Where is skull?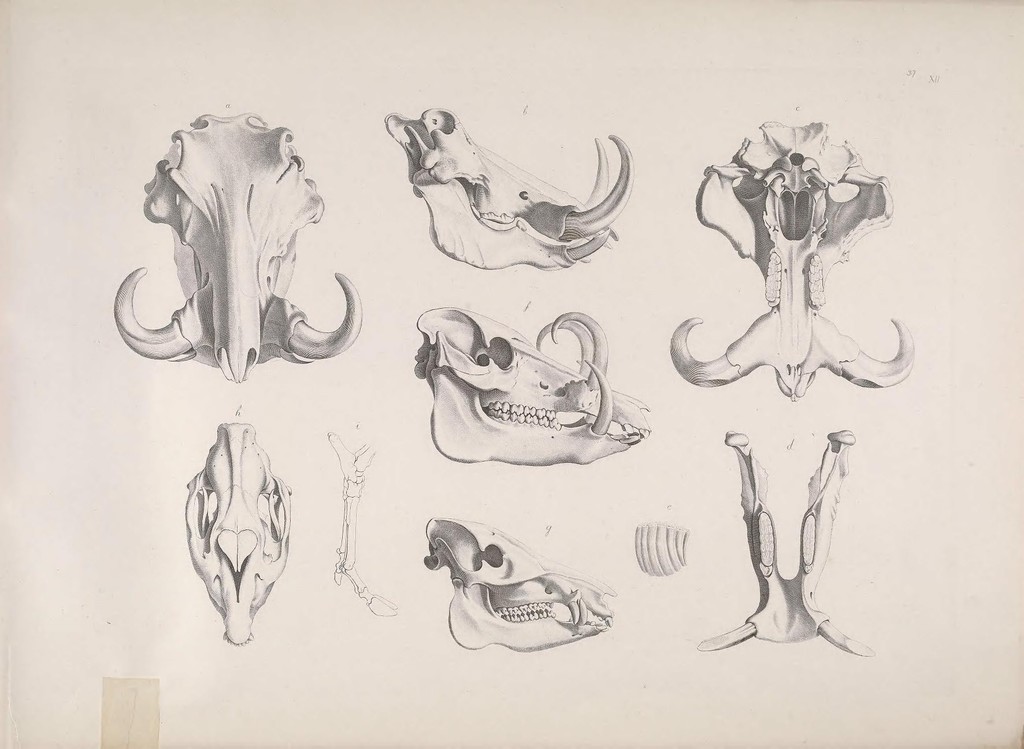
[left=426, top=294, right=643, bottom=478].
